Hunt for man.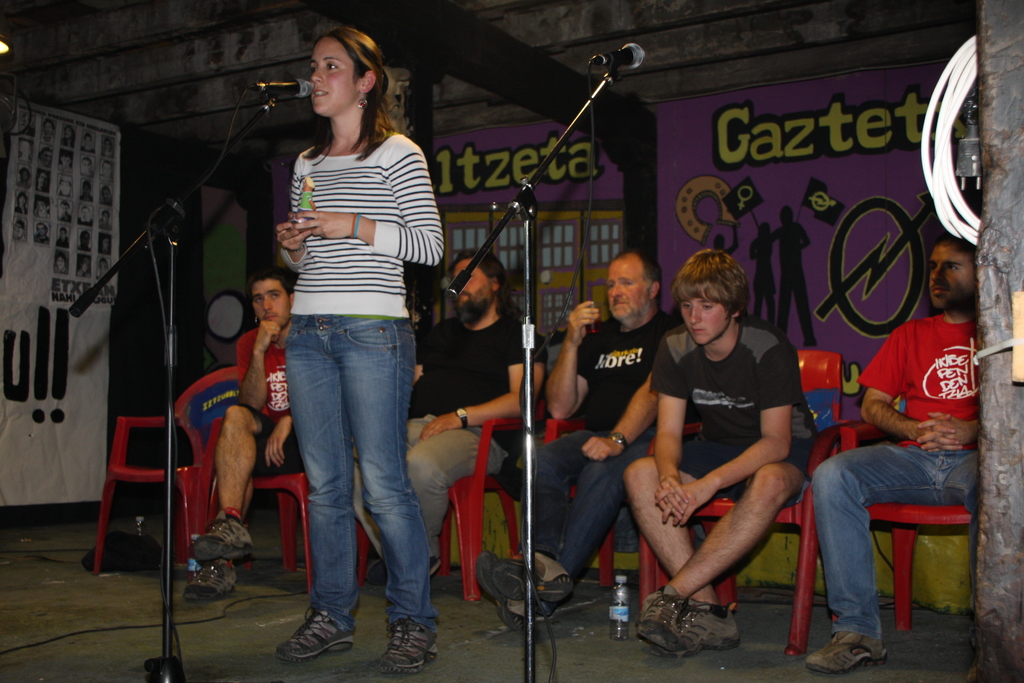
Hunted down at [left=99, top=208, right=113, bottom=230].
